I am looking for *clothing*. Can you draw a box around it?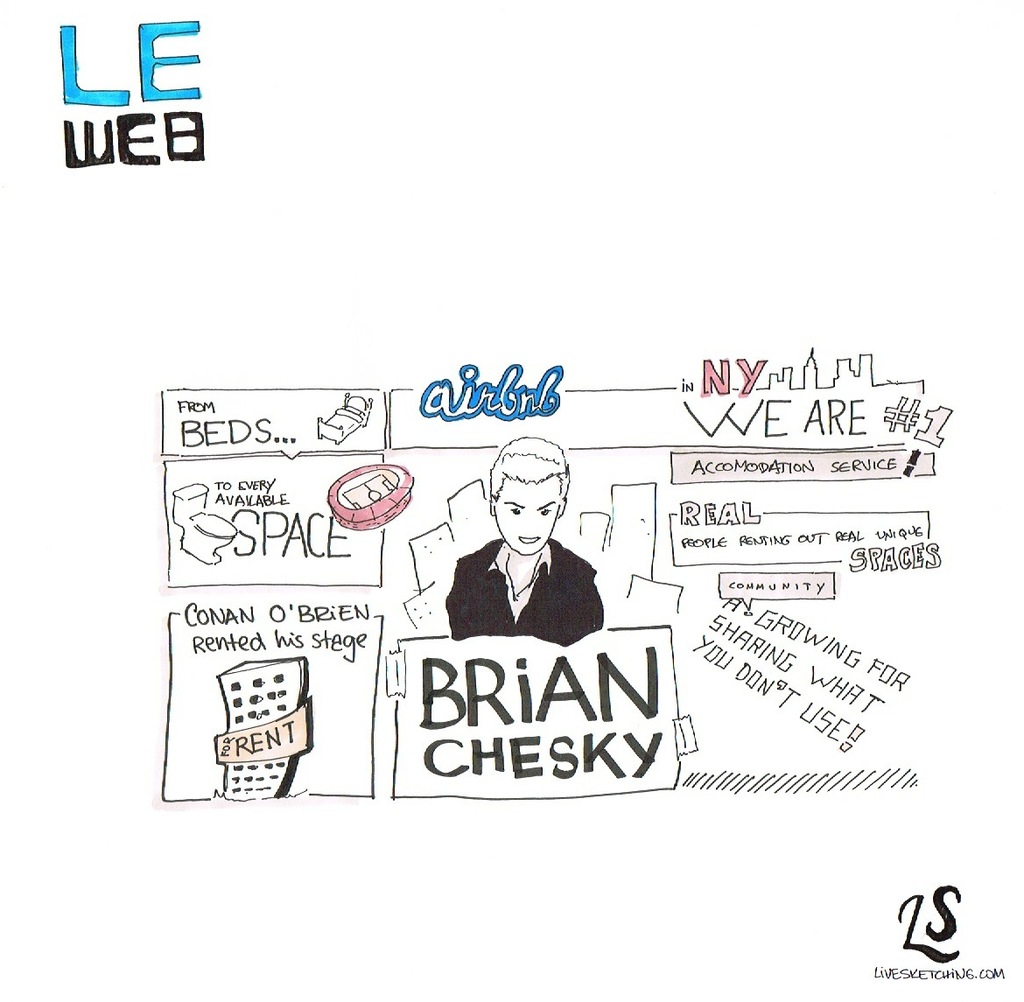
Sure, the bounding box is x1=445, y1=537, x2=601, y2=646.
